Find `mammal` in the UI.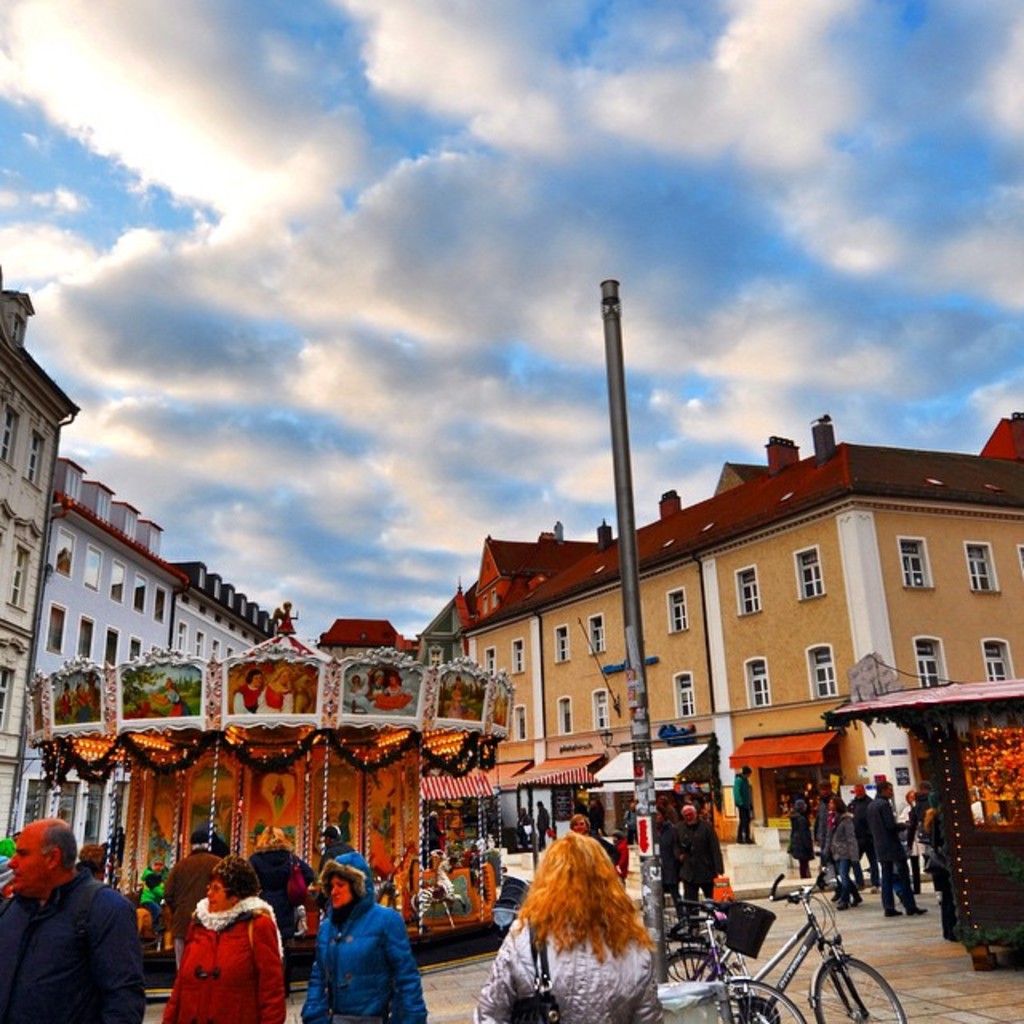
UI element at [left=5, top=832, right=18, bottom=896].
